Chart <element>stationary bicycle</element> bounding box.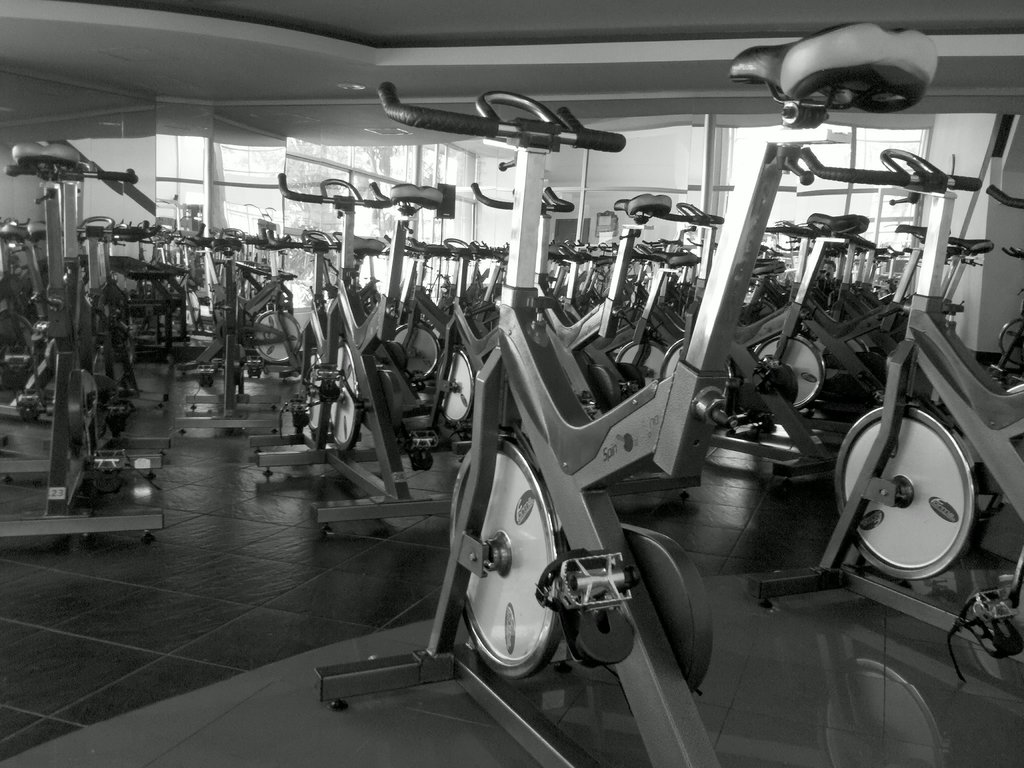
Charted: [308,12,942,767].
